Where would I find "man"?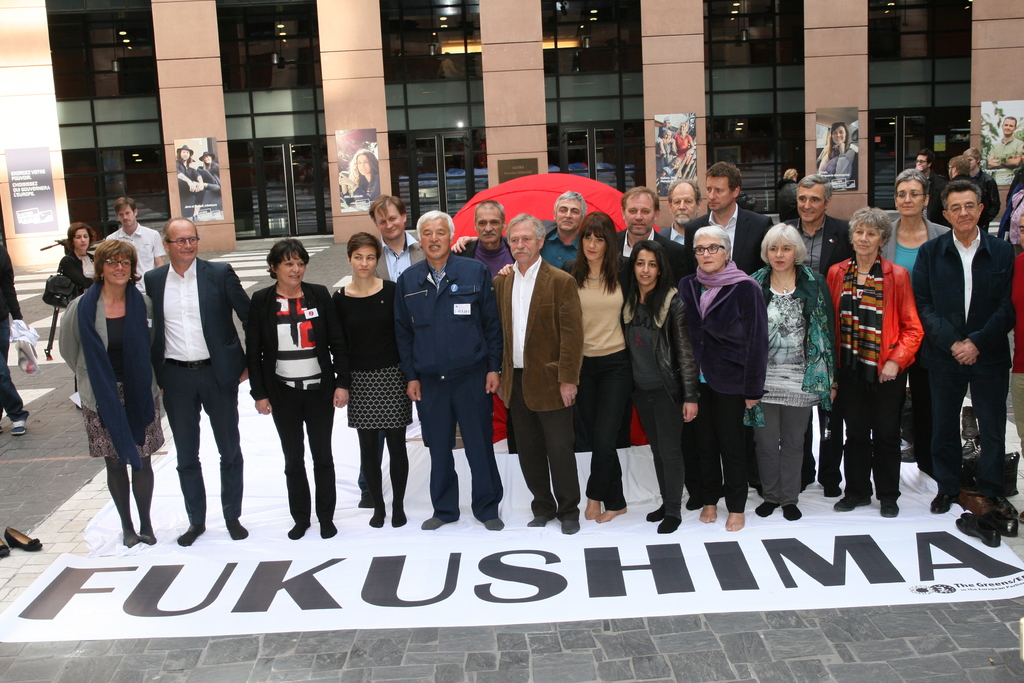
At detection(450, 194, 511, 454).
